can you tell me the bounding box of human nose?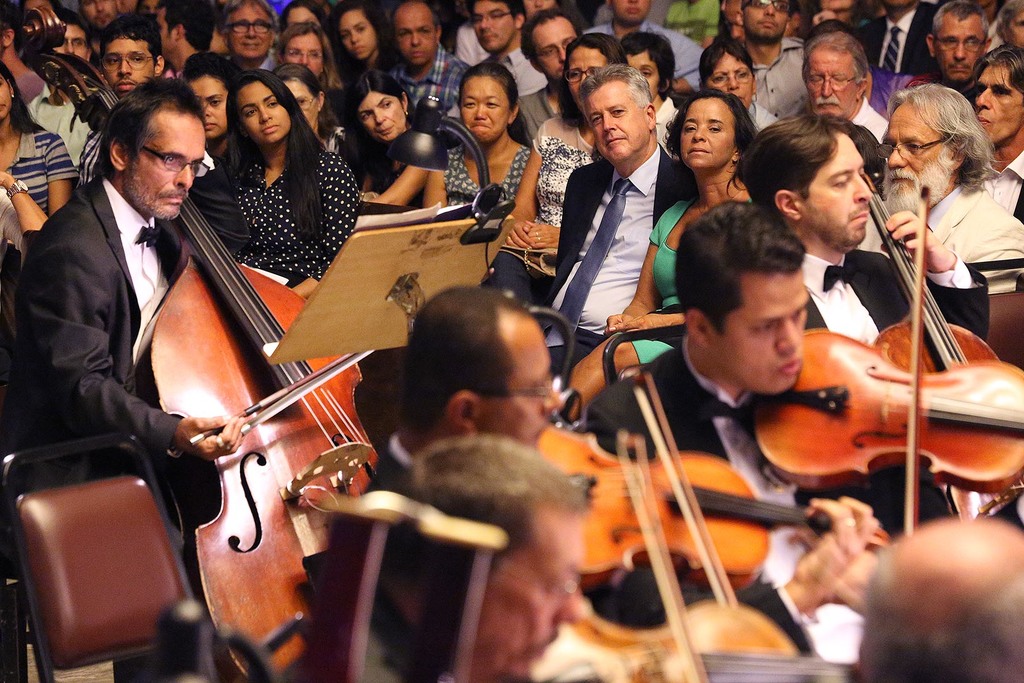
left=772, top=319, right=801, bottom=359.
